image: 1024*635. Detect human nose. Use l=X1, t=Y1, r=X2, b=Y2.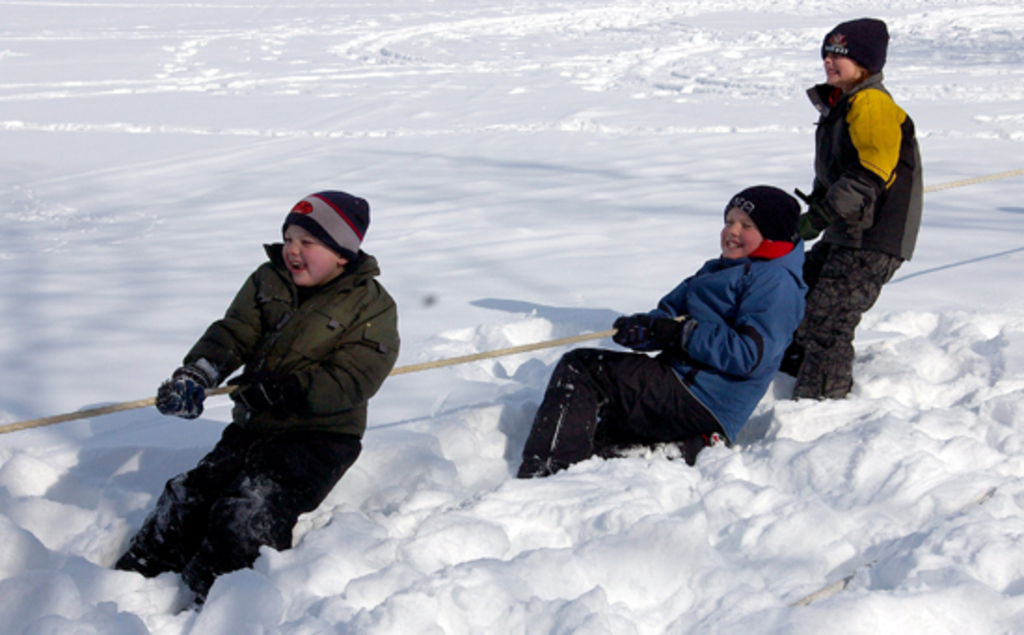
l=730, t=222, r=741, b=235.
